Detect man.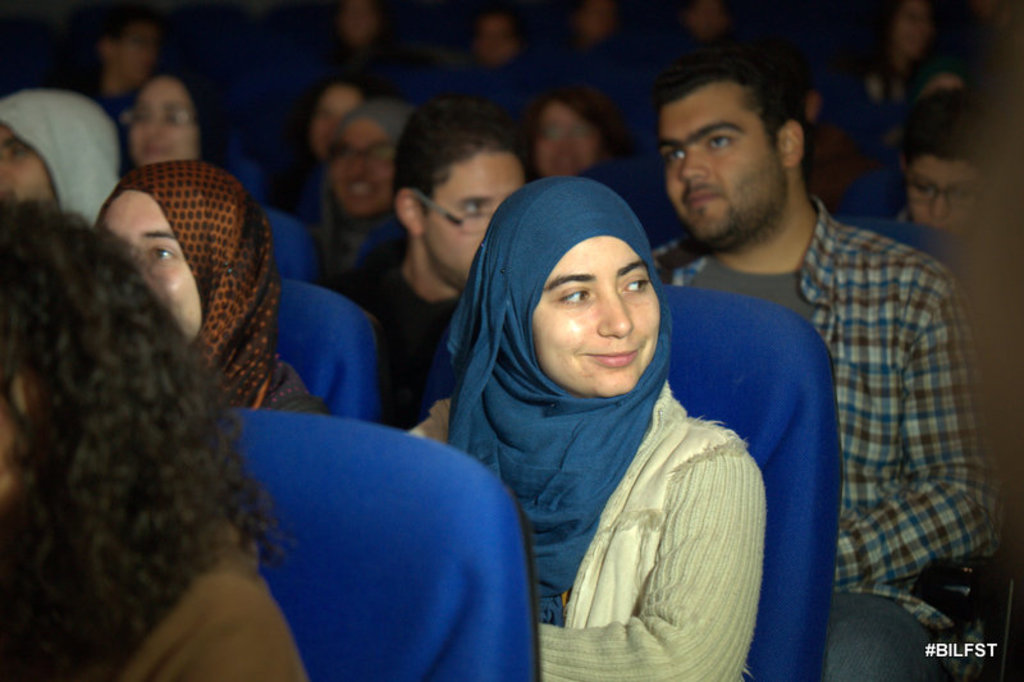
Detected at bbox=[328, 99, 531, 427].
